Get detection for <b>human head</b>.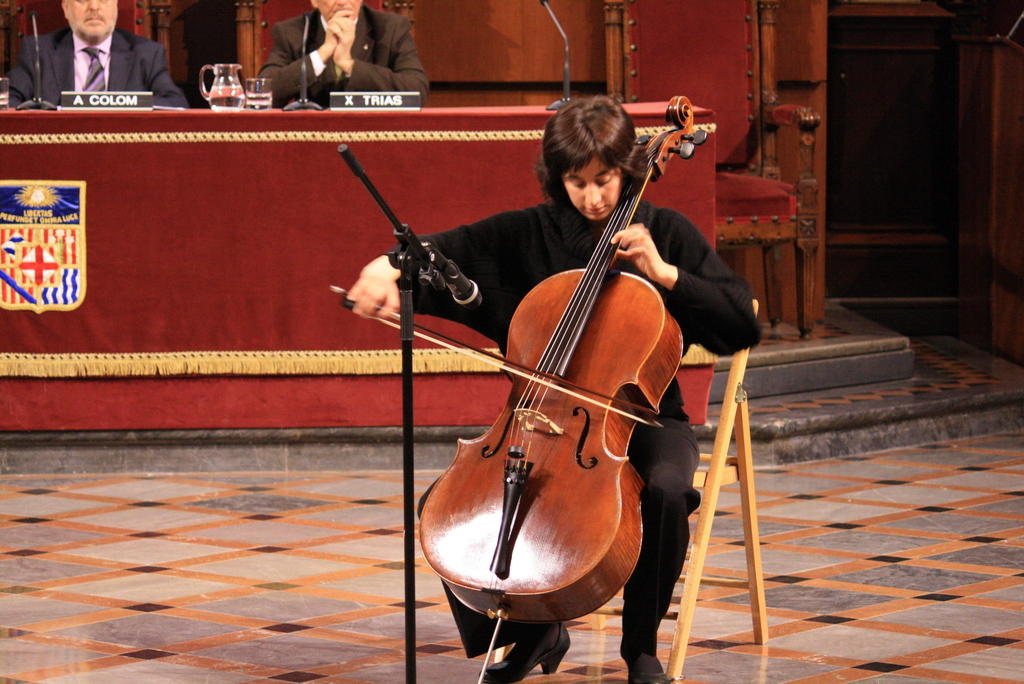
Detection: 542 100 644 208.
